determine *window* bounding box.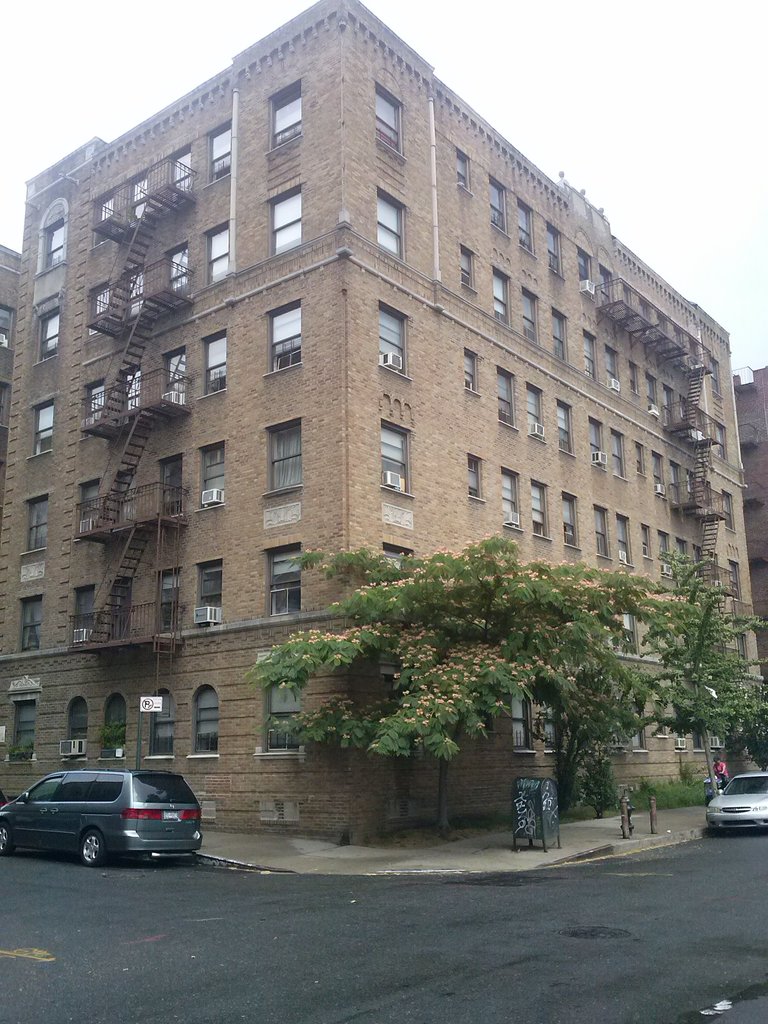
Determined: (531, 479, 547, 538).
